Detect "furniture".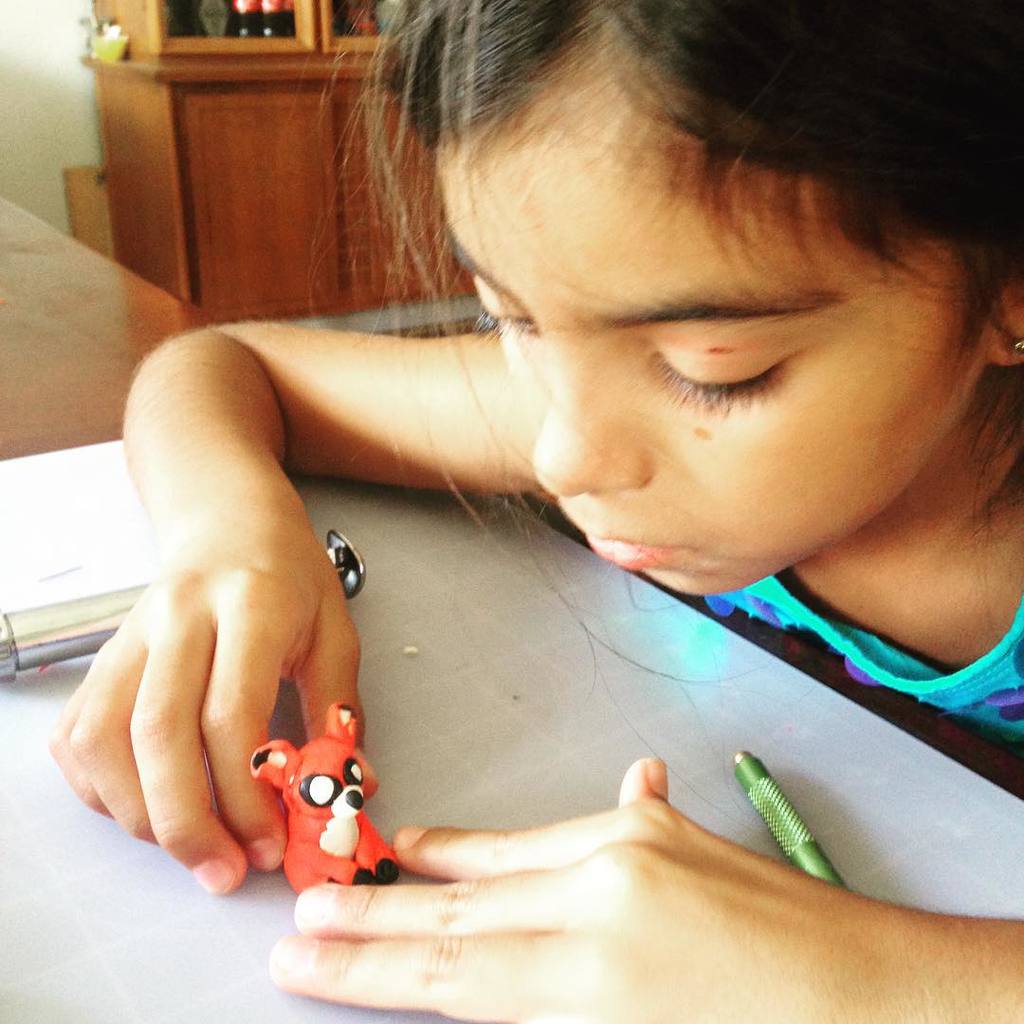
Detected at x1=0, y1=190, x2=1023, y2=1023.
